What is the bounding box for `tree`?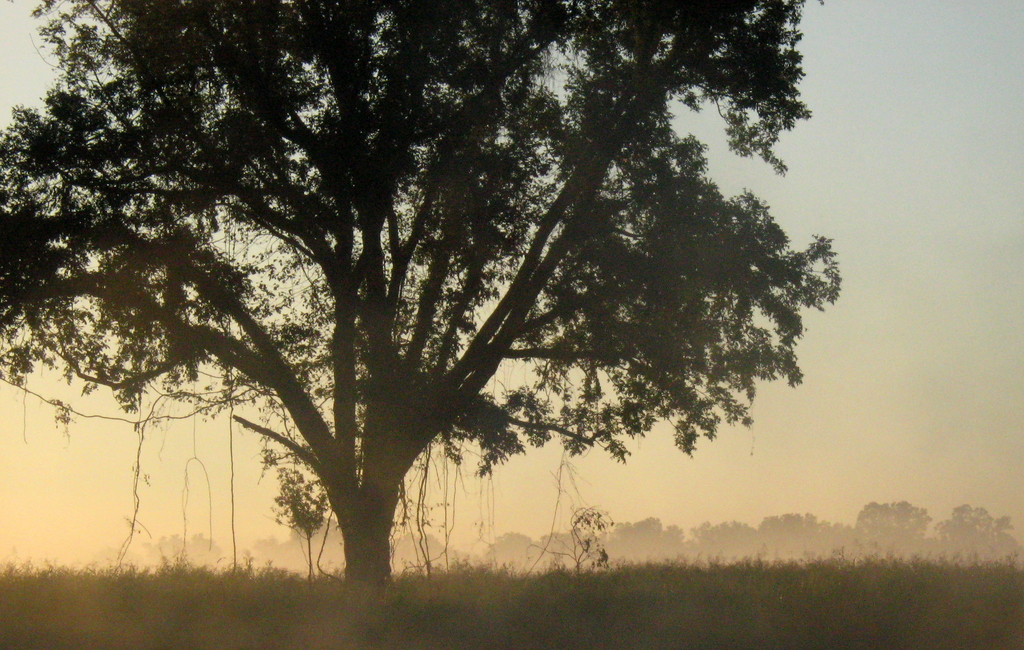
<bbox>932, 503, 1023, 574</bbox>.
